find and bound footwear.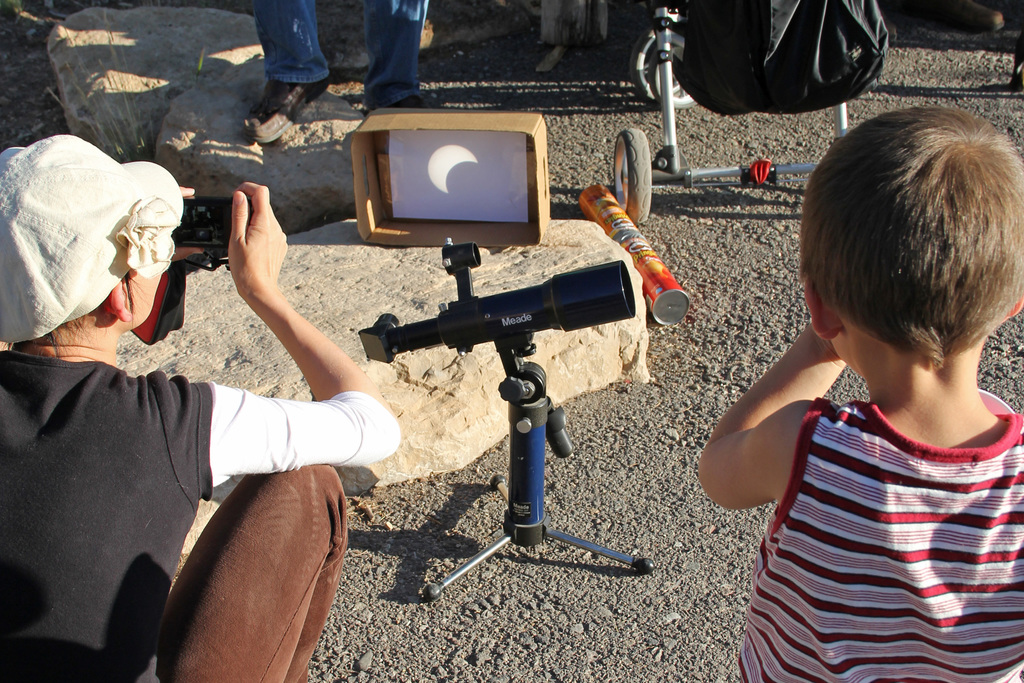
Bound: (x1=876, y1=4, x2=898, y2=42).
